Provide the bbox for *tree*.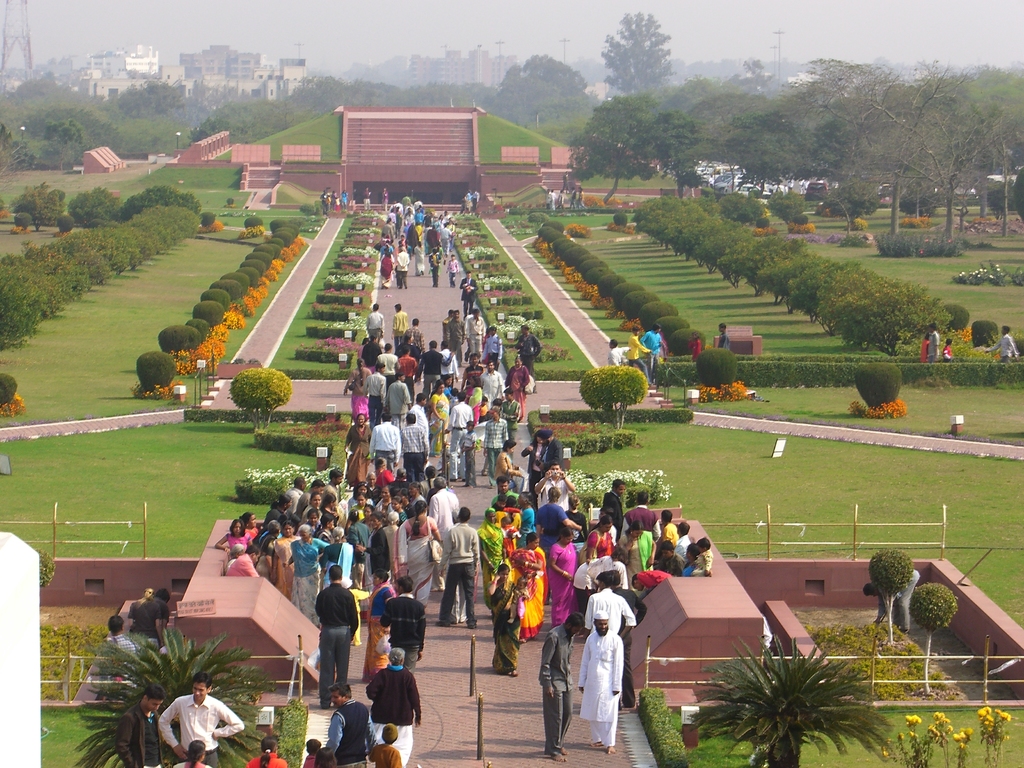
l=191, t=113, r=243, b=147.
